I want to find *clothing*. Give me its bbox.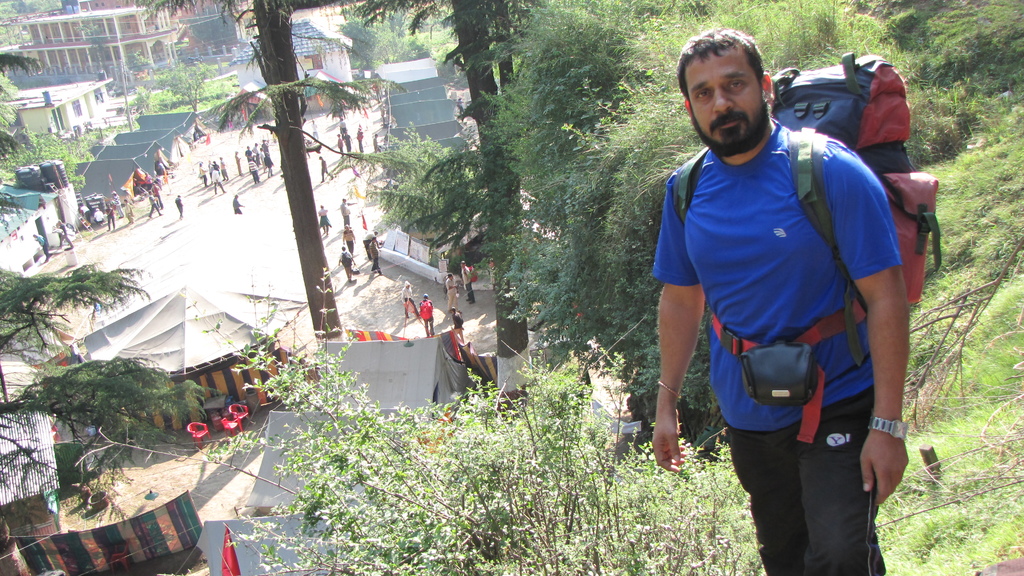
left=687, top=120, right=906, bottom=552.
